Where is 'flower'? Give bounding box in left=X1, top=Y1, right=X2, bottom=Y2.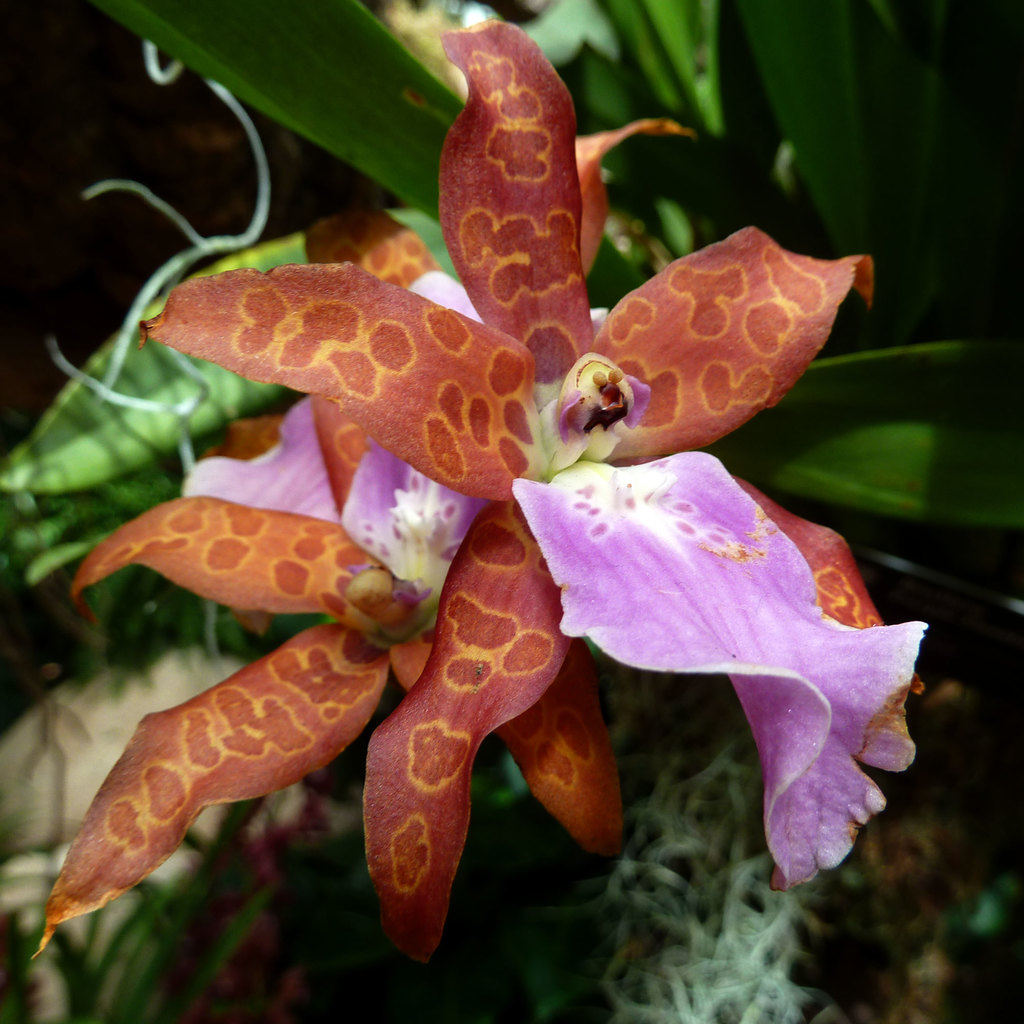
left=26, top=113, right=701, bottom=960.
